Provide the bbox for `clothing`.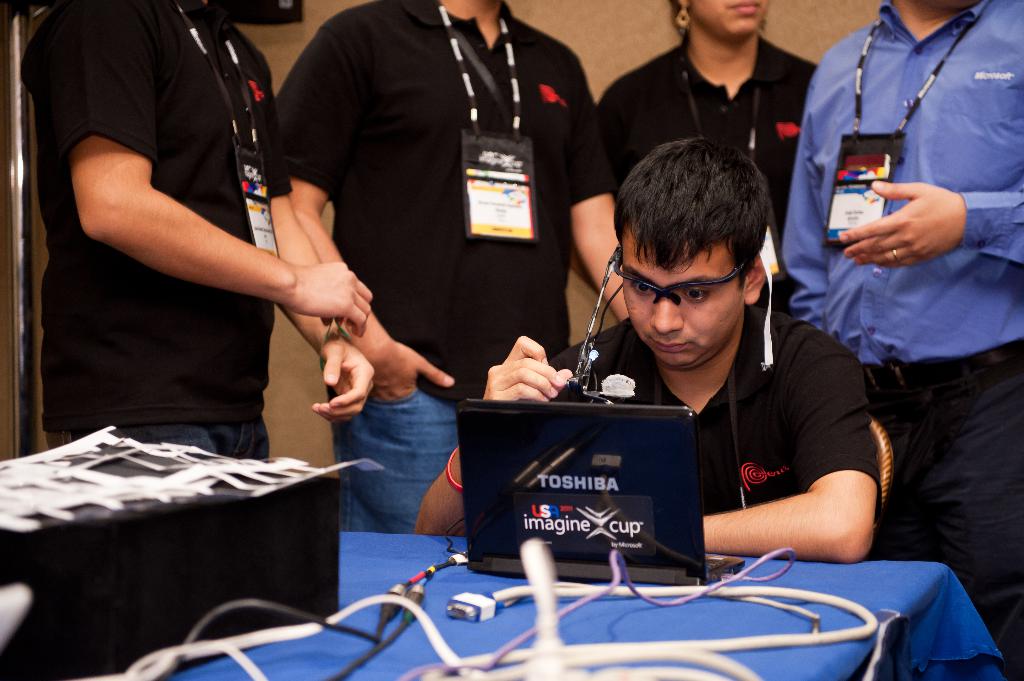
(17,0,291,458).
